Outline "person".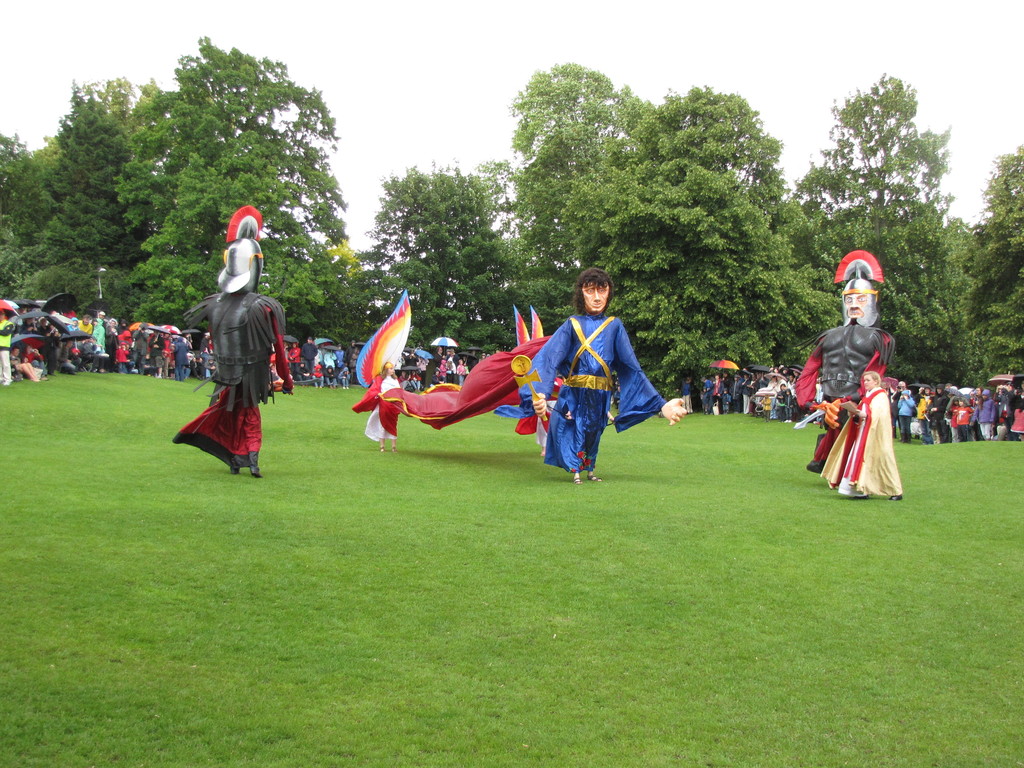
Outline: (60, 337, 73, 373).
